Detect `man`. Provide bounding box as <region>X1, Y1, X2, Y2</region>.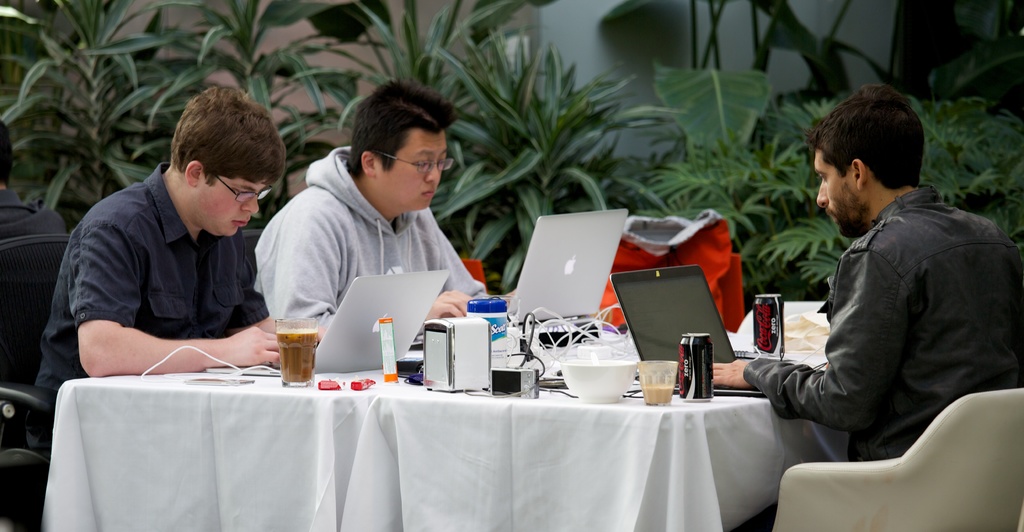
<region>756, 85, 1021, 456</region>.
